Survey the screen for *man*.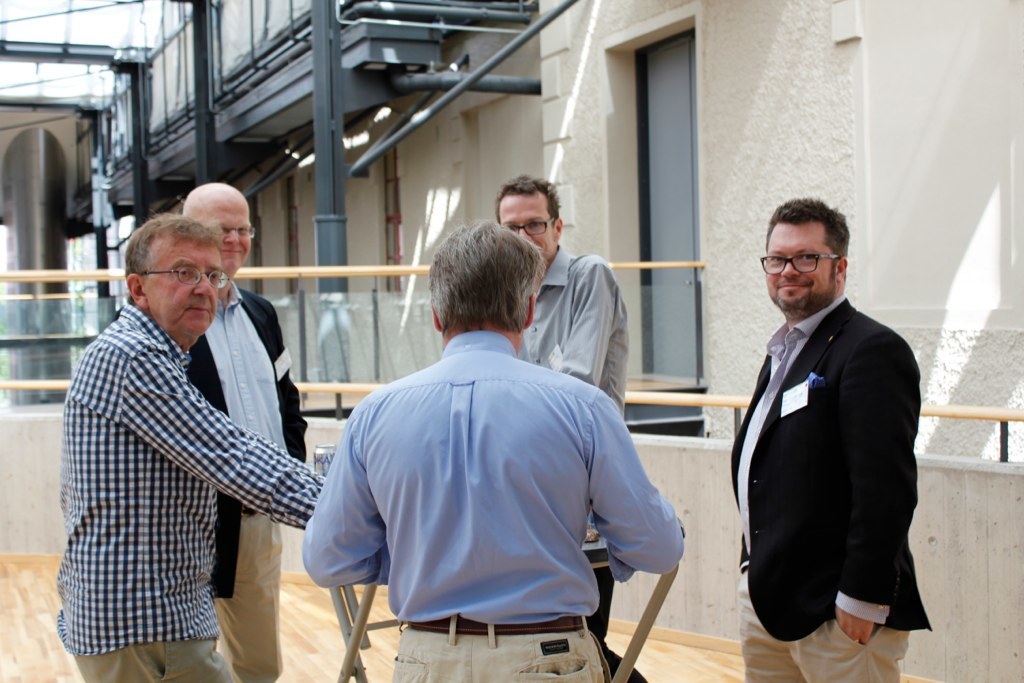
Survey found: [left=49, top=212, right=331, bottom=682].
